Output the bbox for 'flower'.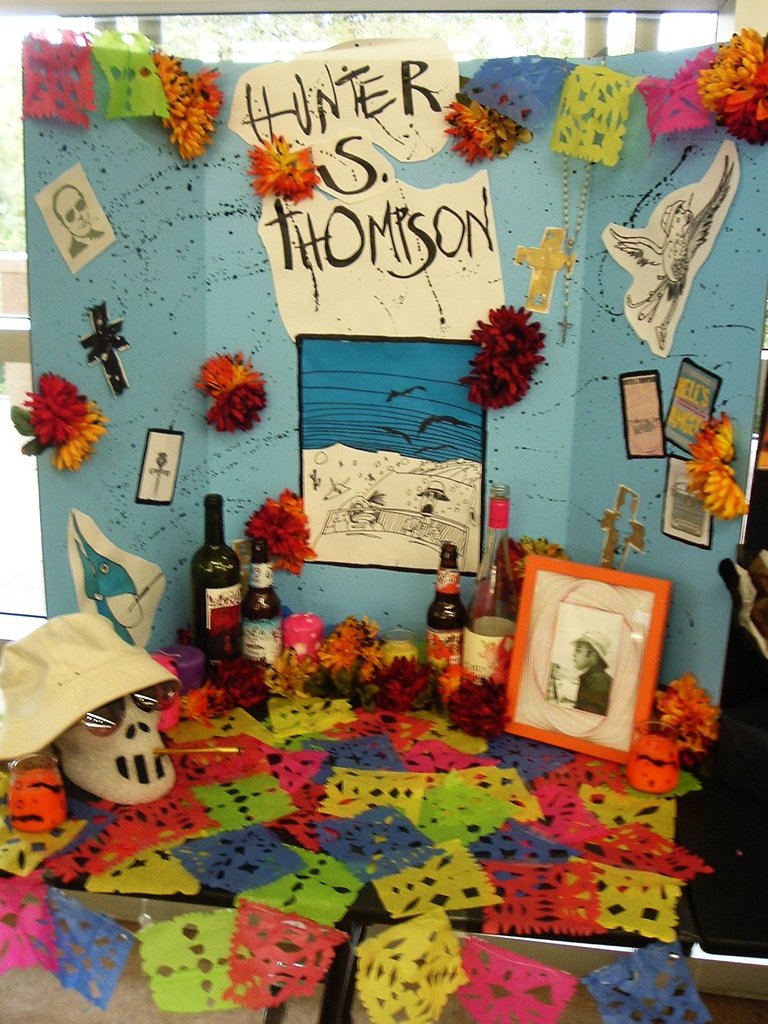
Rect(202, 377, 267, 431).
